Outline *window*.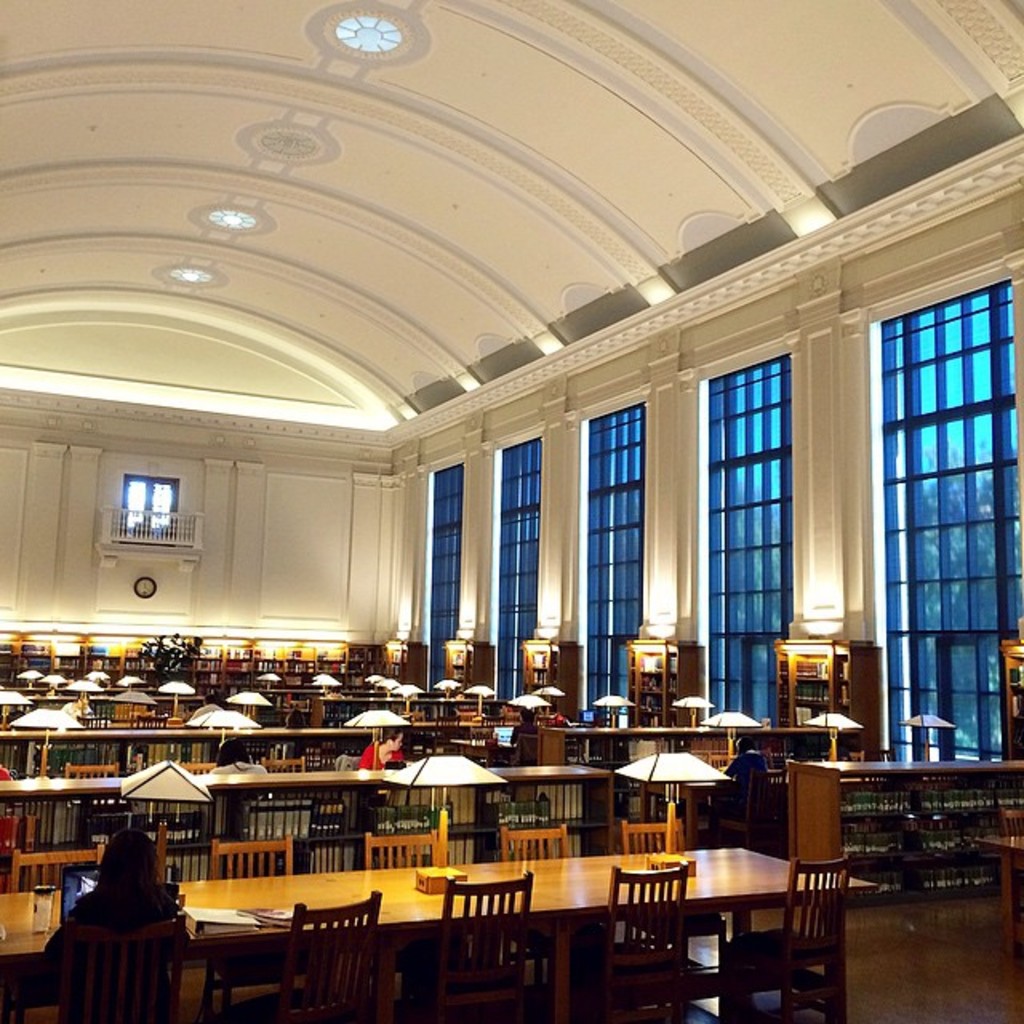
Outline: <bbox>704, 349, 790, 722</bbox>.
